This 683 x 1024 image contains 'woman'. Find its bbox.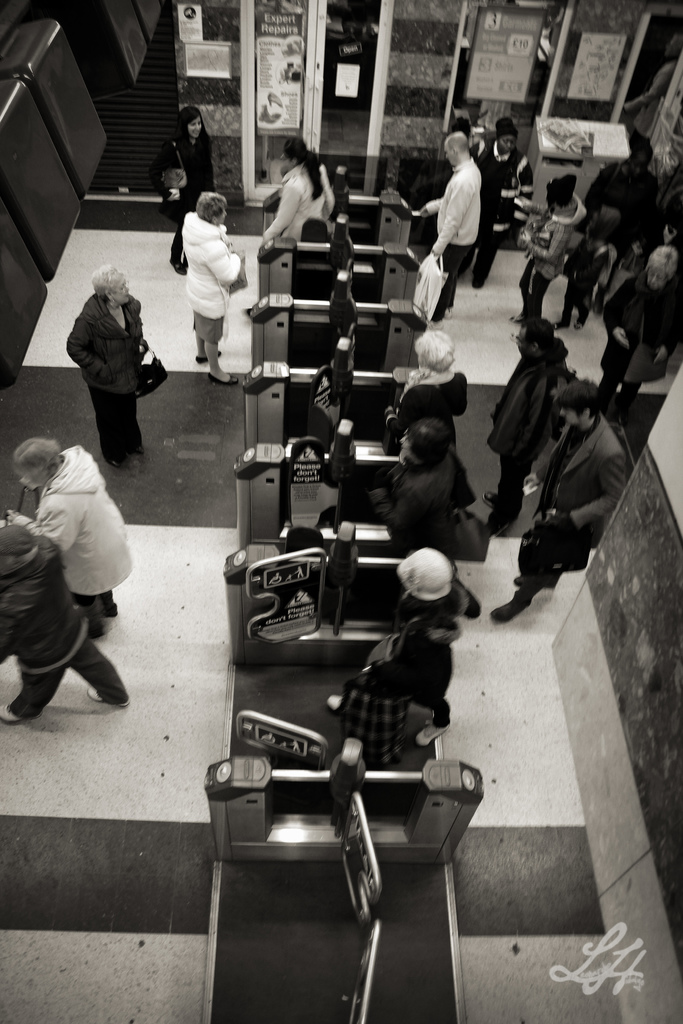
bbox(326, 550, 480, 748).
